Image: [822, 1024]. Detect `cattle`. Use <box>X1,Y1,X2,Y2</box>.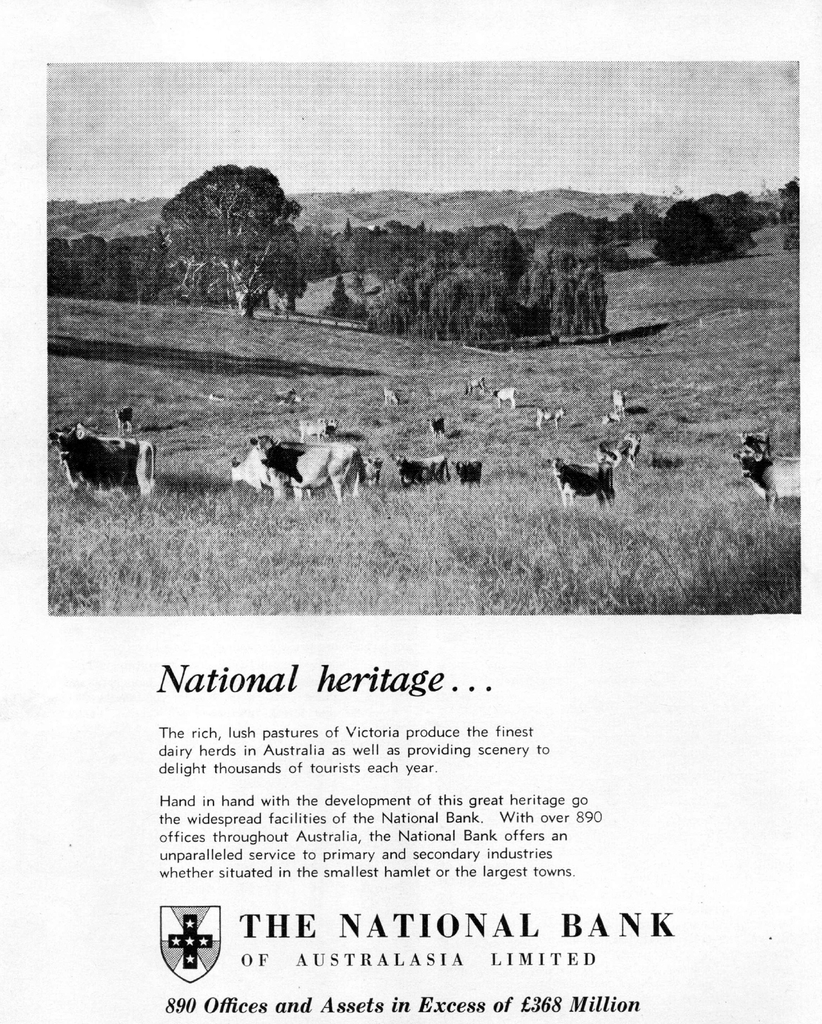
<box>233,416,372,490</box>.
